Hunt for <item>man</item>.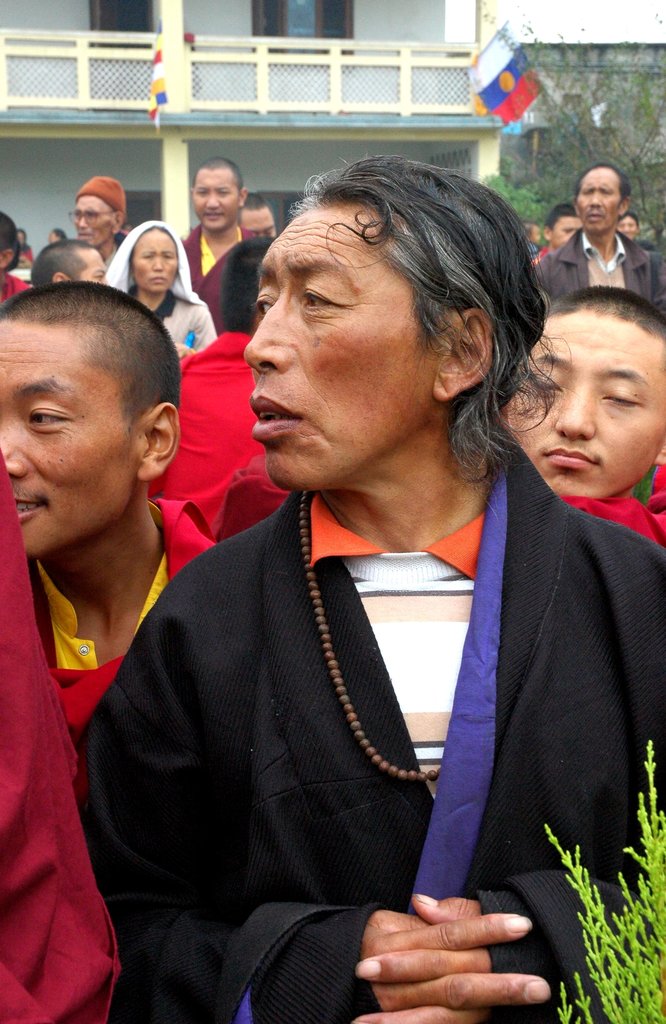
Hunted down at (526, 160, 665, 321).
